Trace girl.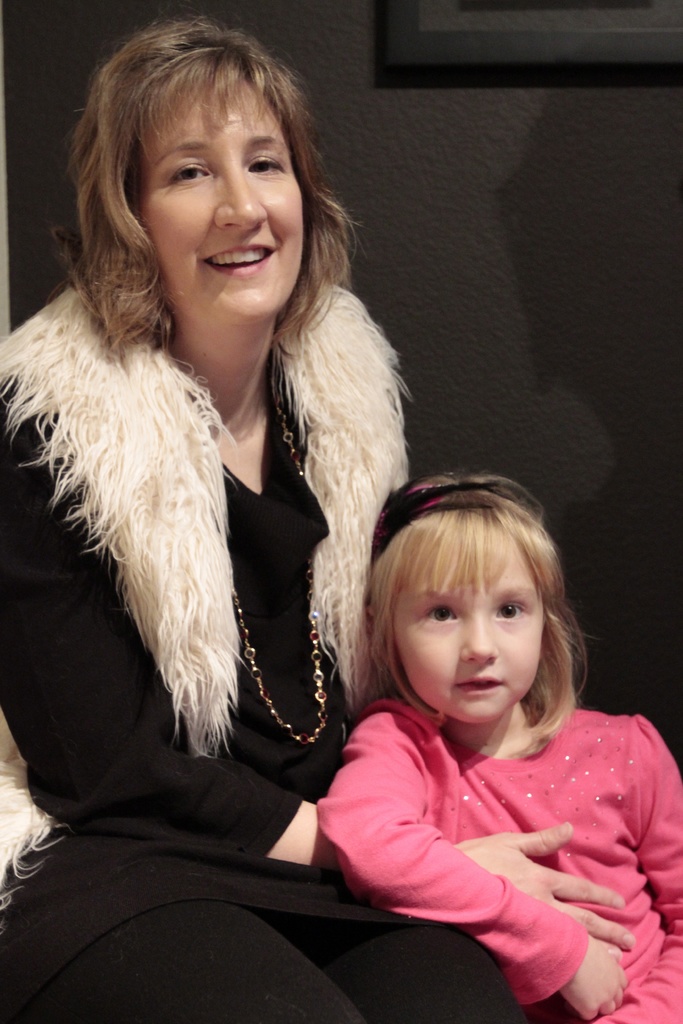
Traced to 309, 468, 682, 1023.
